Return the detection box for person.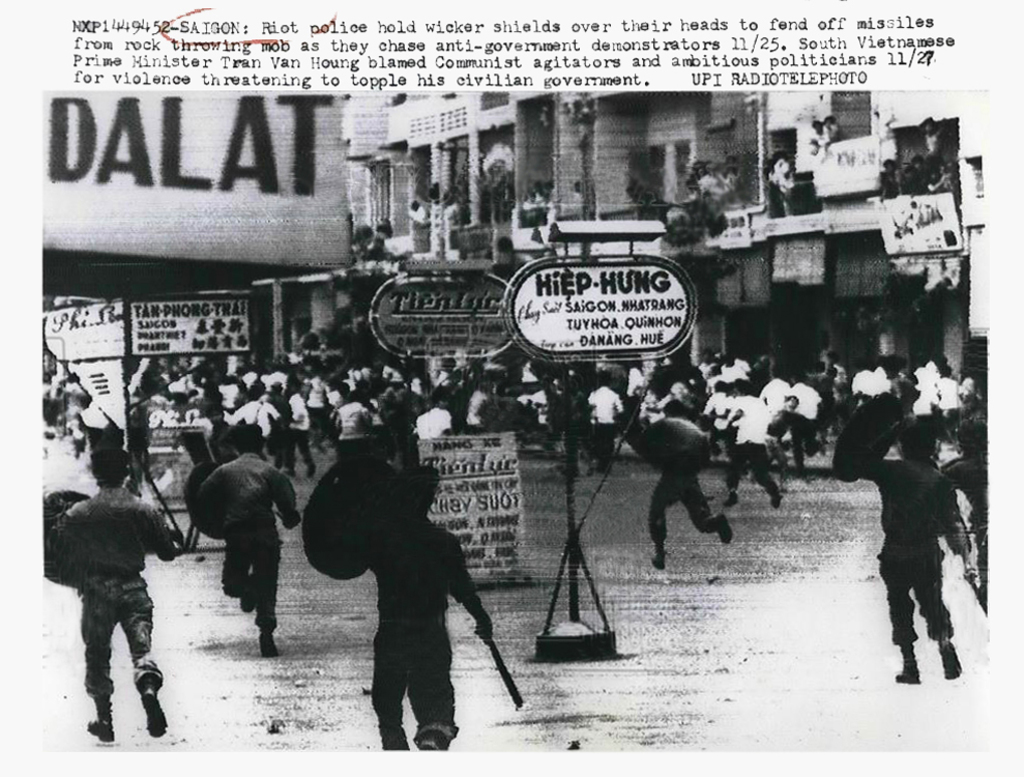
locate(299, 464, 530, 755).
